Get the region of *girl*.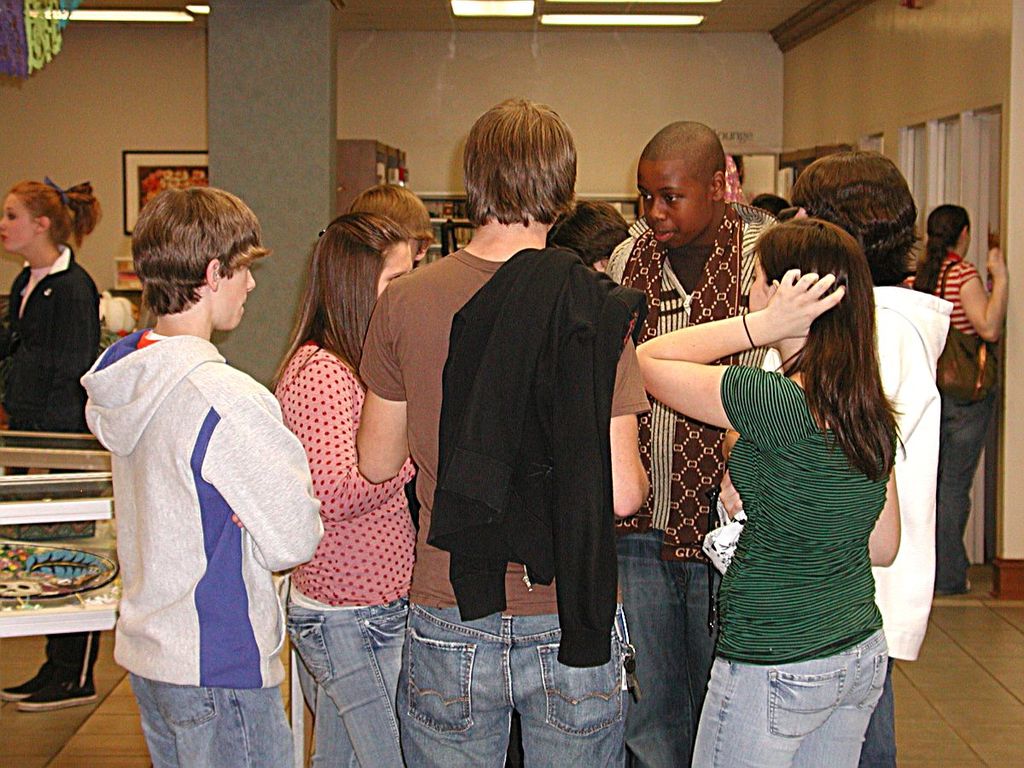
634, 217, 906, 767.
